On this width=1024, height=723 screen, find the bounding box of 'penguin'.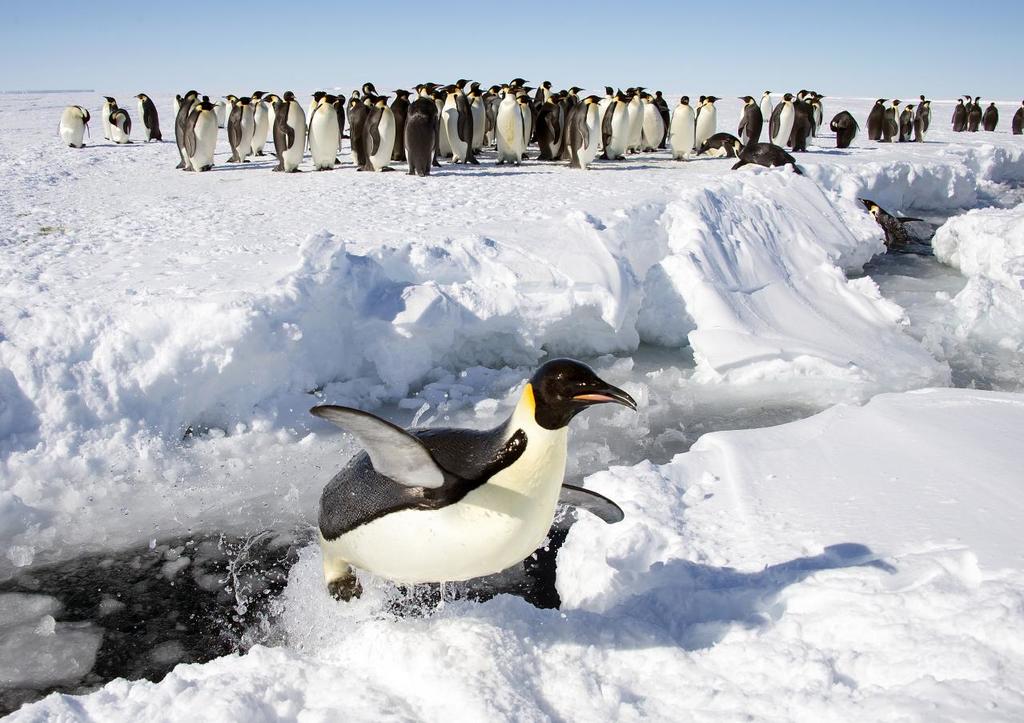
Bounding box: box(857, 198, 920, 251).
